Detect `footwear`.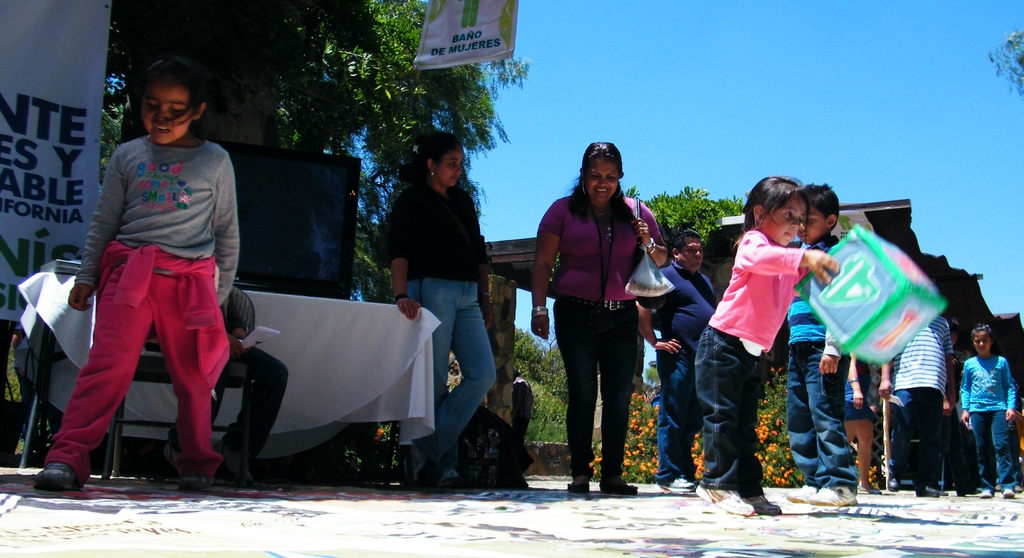
Detected at bbox=(920, 486, 939, 499).
